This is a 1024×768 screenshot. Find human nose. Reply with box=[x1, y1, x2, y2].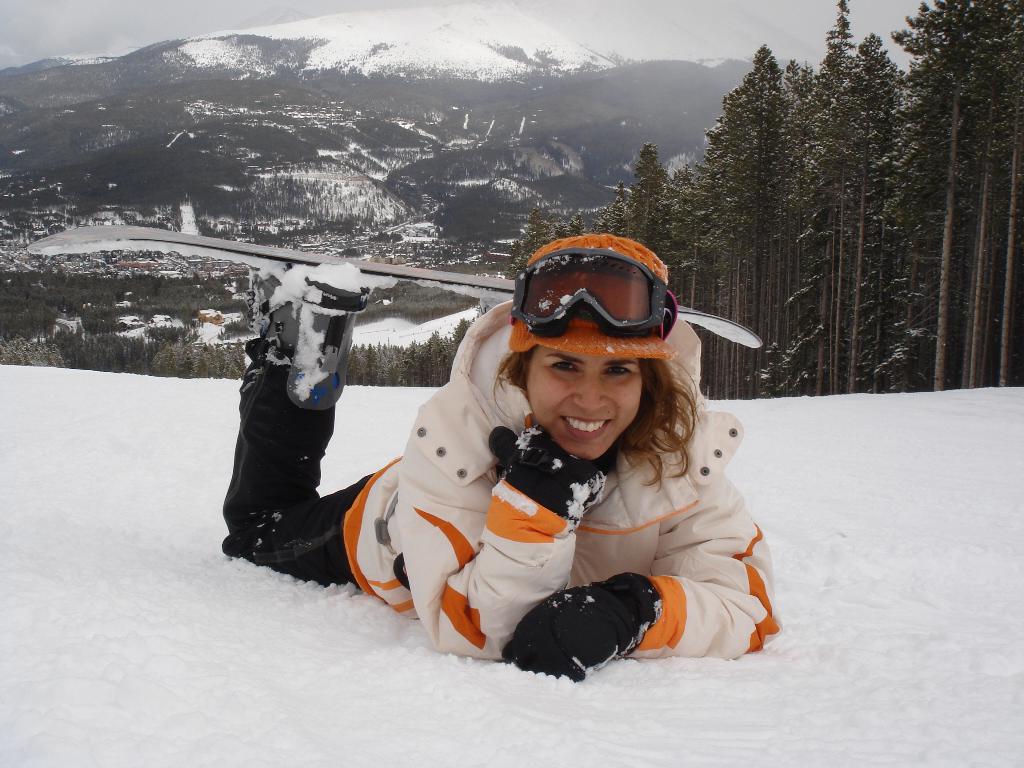
box=[573, 371, 608, 410].
